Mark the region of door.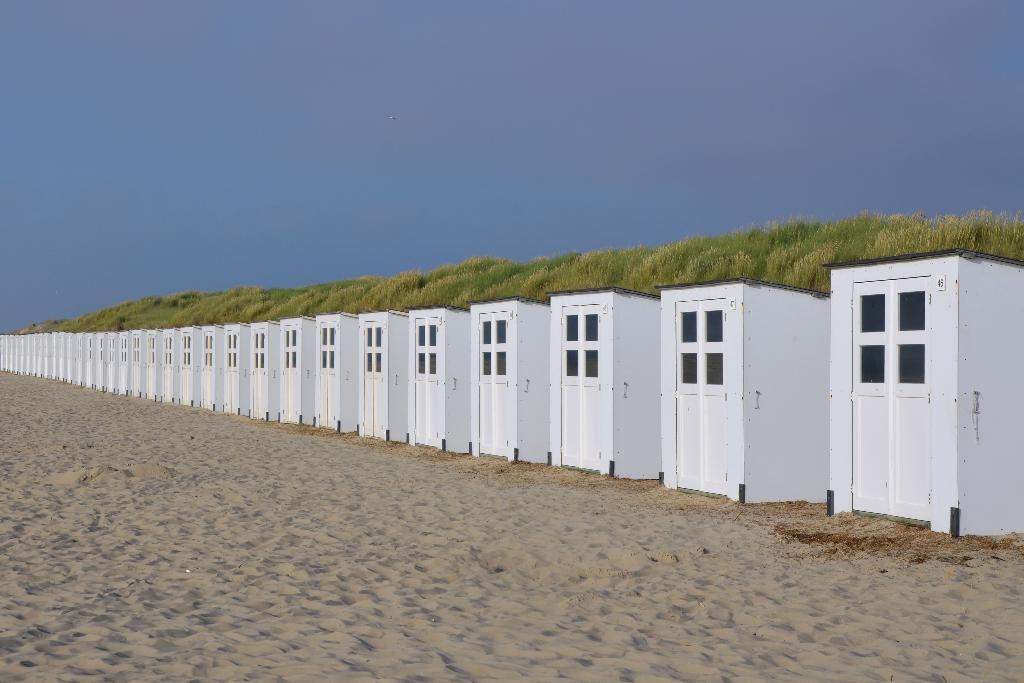
Region: {"left": 851, "top": 256, "right": 977, "bottom": 512}.
